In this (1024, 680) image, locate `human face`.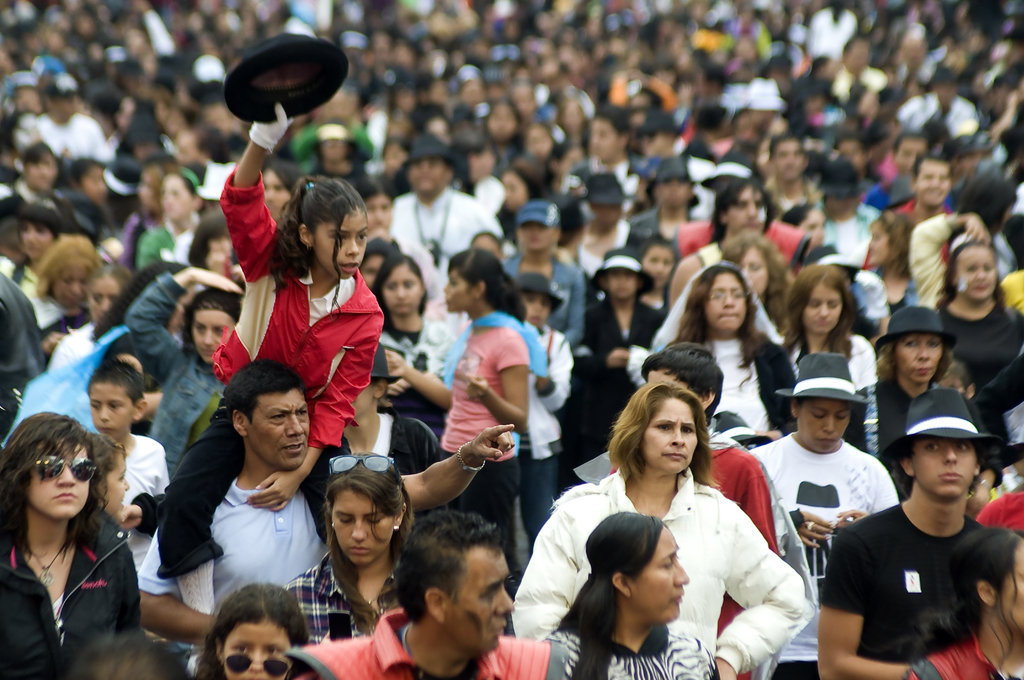
Bounding box: <region>911, 439, 977, 495</region>.
